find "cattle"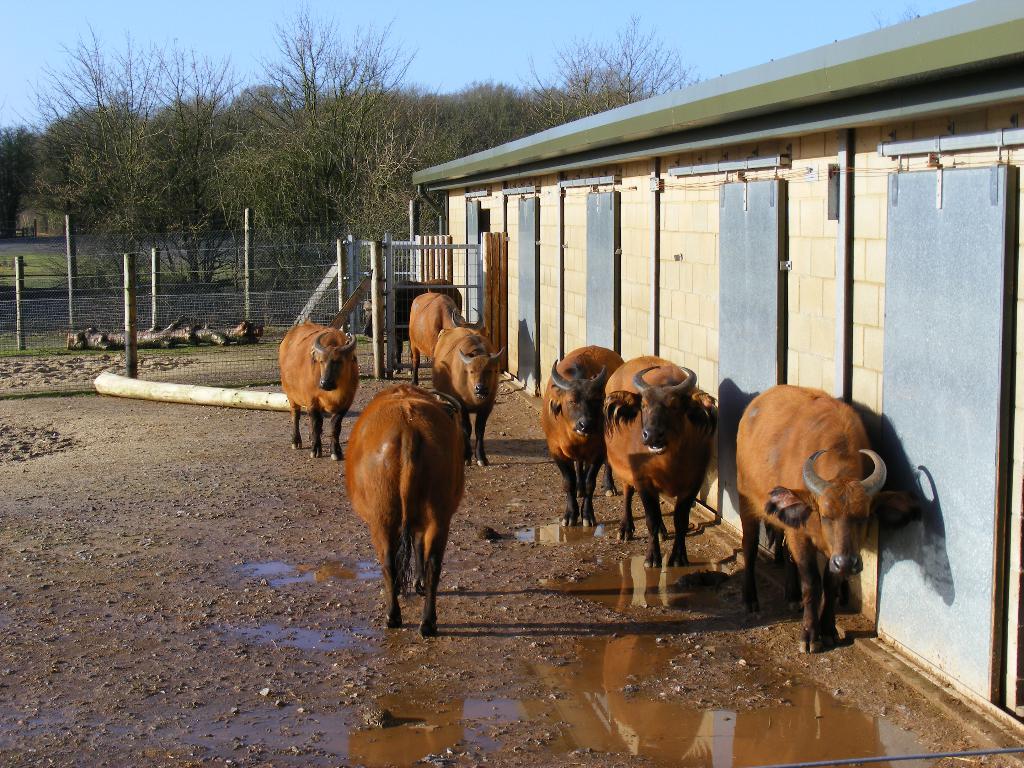
left=364, top=278, right=467, bottom=376
